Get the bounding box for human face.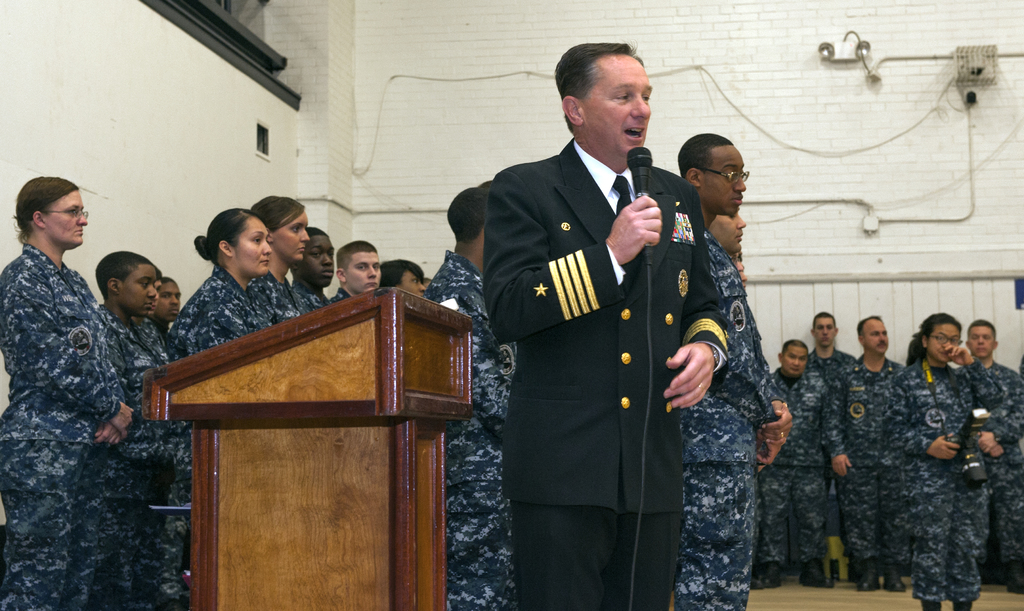
crop(923, 320, 958, 363).
